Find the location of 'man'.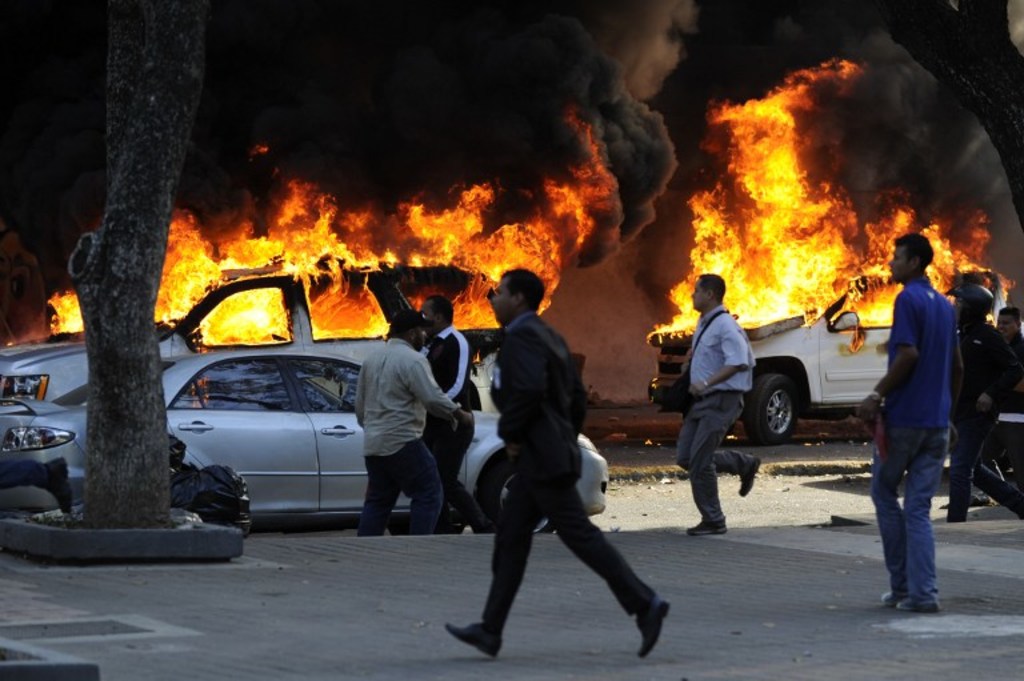
Location: [675,272,761,540].
